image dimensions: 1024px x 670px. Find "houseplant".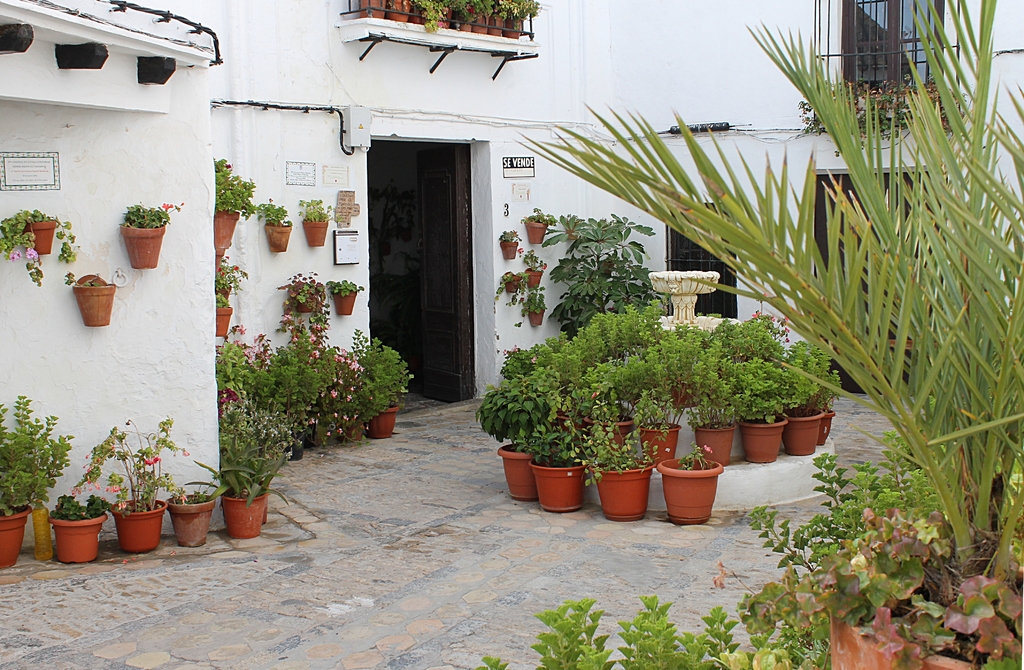
select_region(517, 291, 550, 331).
